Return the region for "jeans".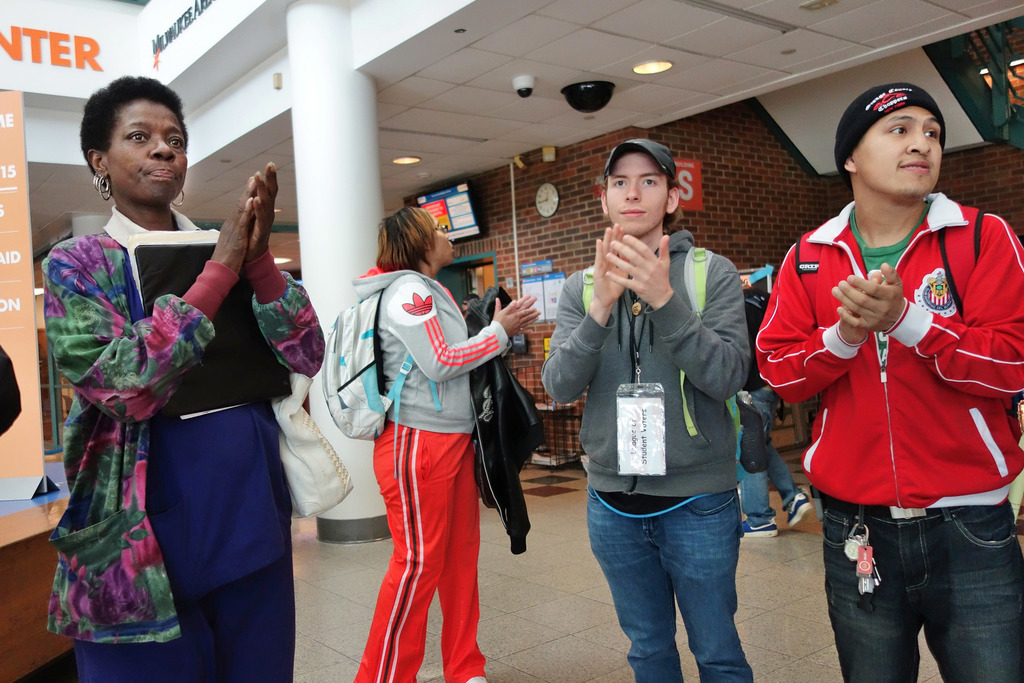
<box>590,488,758,682</box>.
